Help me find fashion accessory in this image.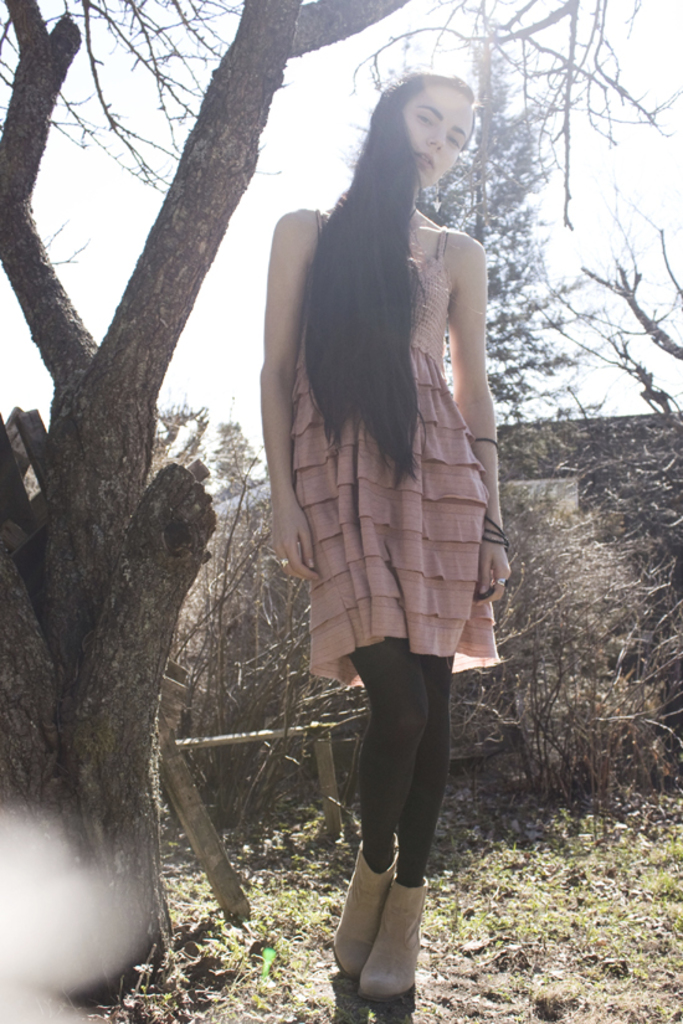
Found it: bbox(355, 875, 425, 997).
